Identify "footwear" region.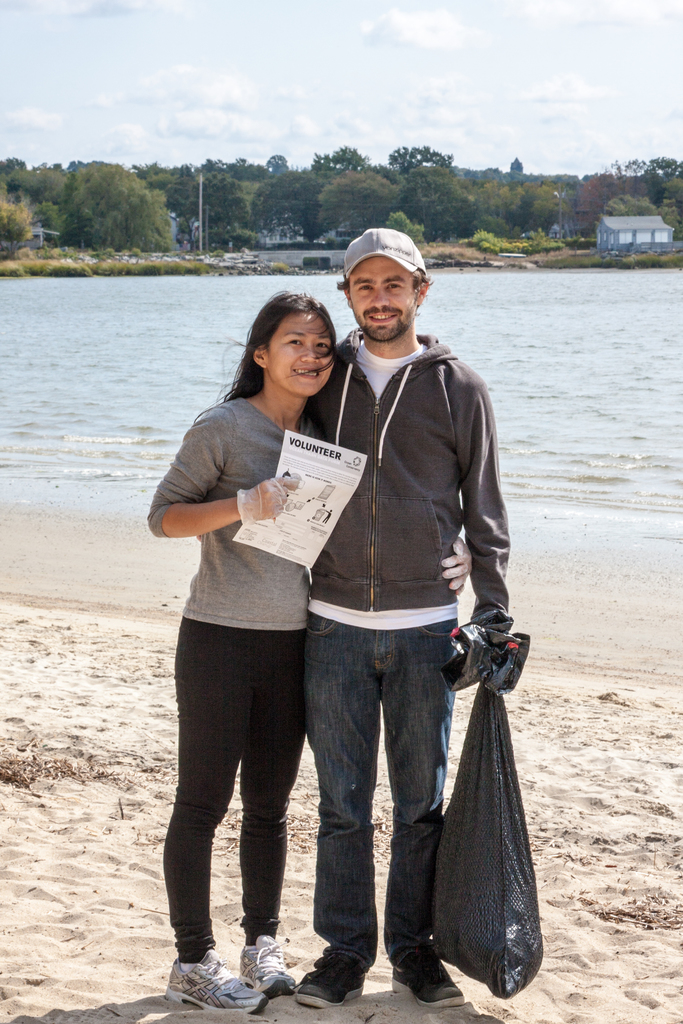
Region: 159,950,265,1015.
